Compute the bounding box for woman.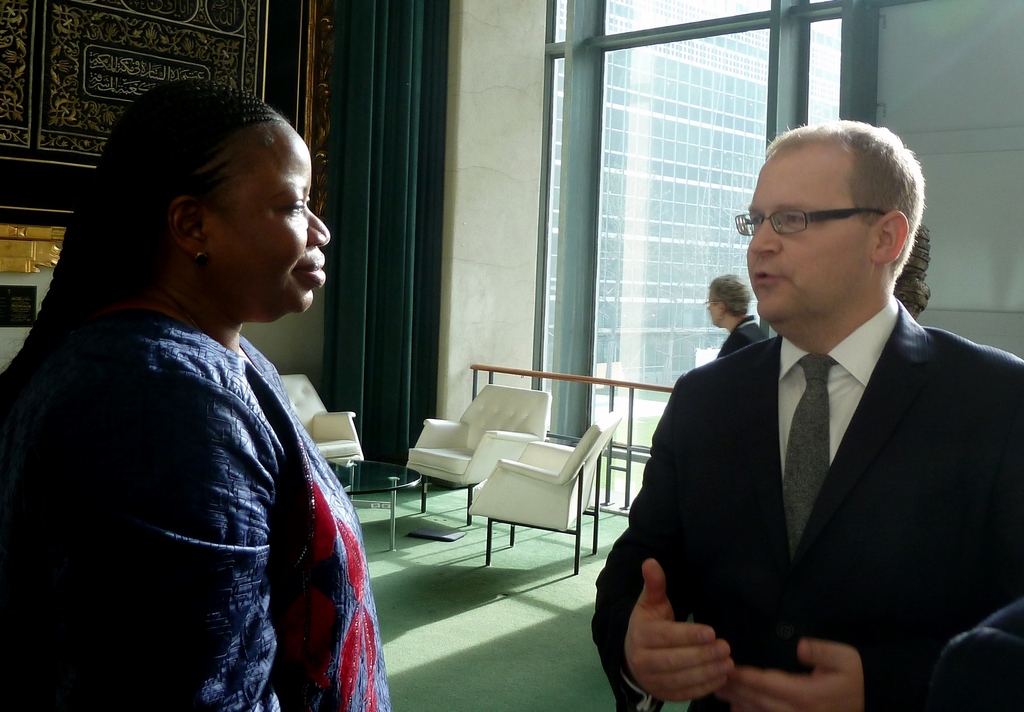
select_region(12, 87, 392, 700).
